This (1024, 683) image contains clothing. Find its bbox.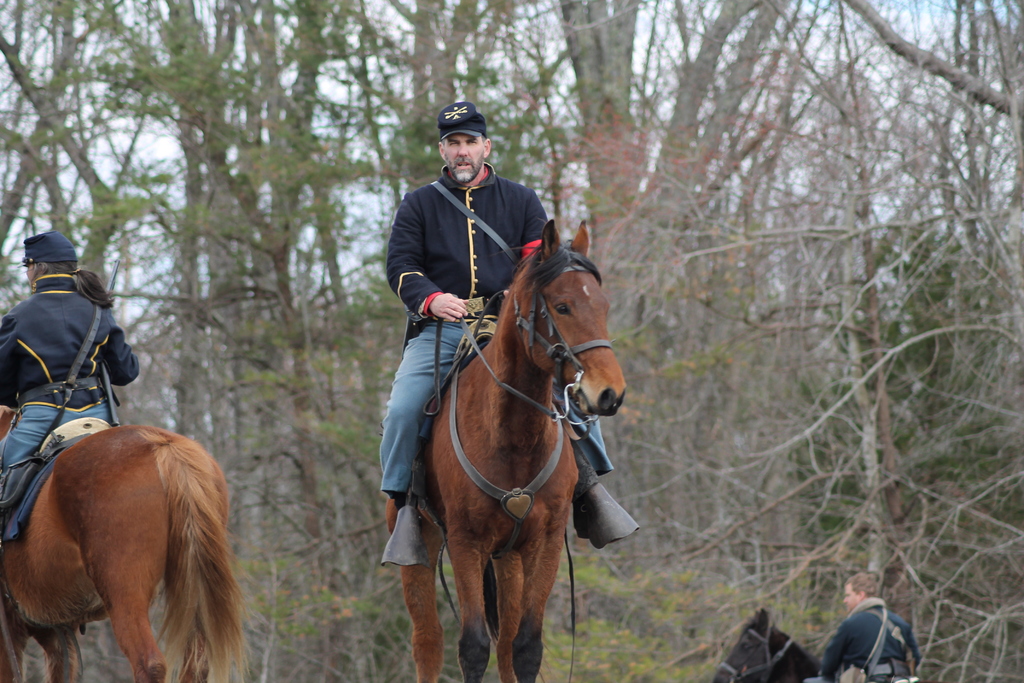
x1=394 y1=160 x2=565 y2=321.
